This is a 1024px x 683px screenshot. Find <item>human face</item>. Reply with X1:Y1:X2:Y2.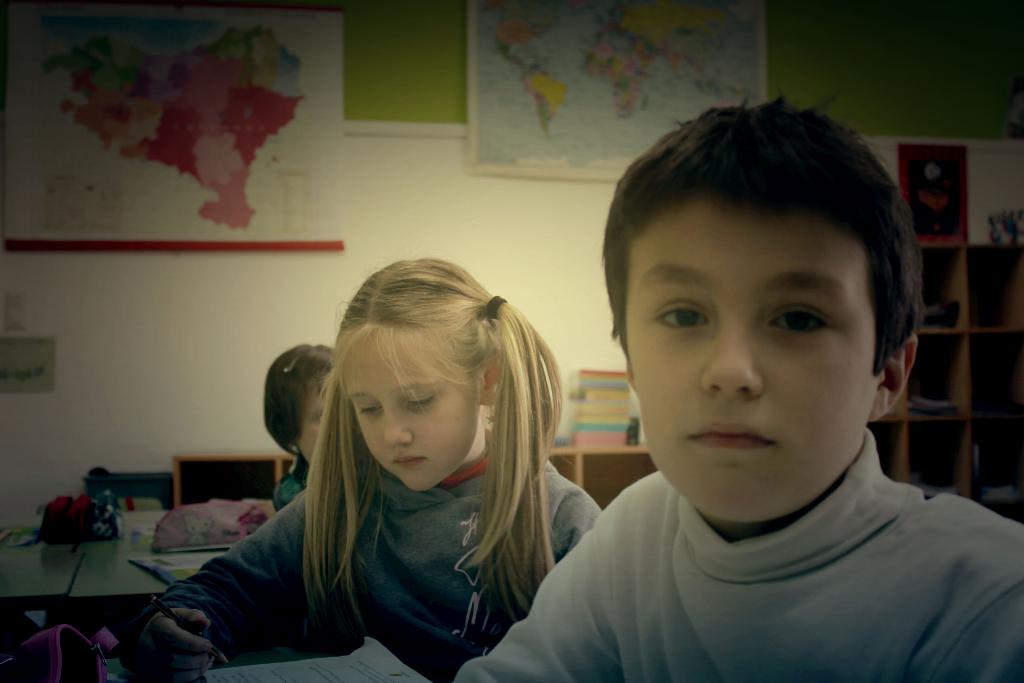
626:204:877:523.
